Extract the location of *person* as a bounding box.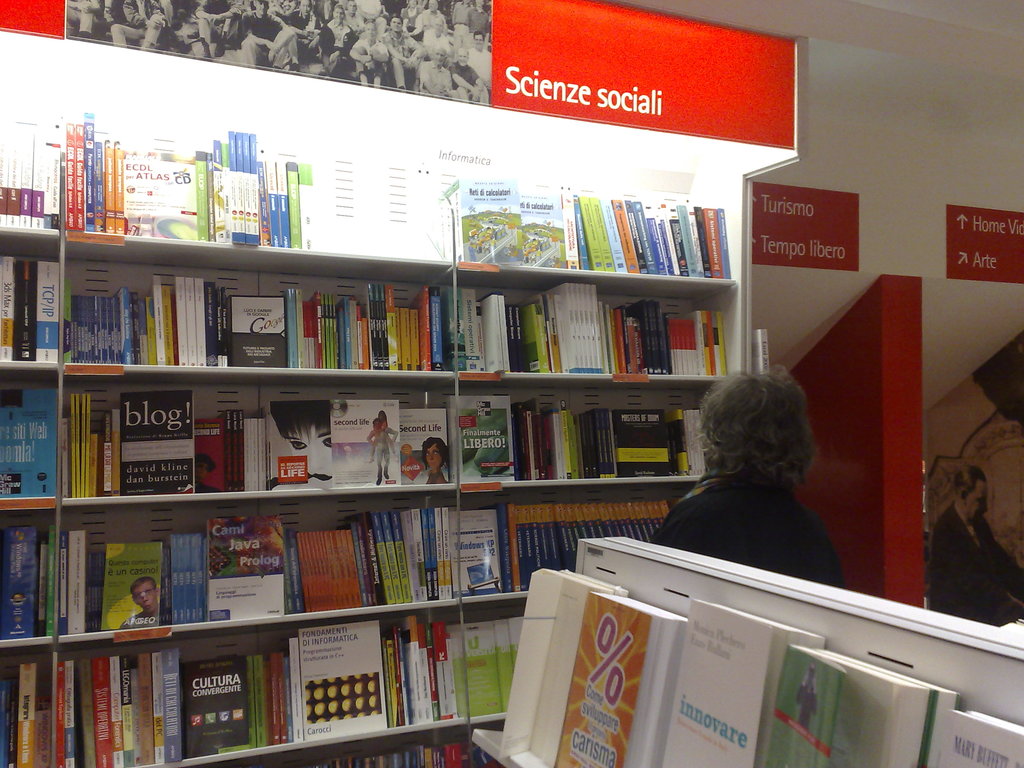
361:408:399:458.
